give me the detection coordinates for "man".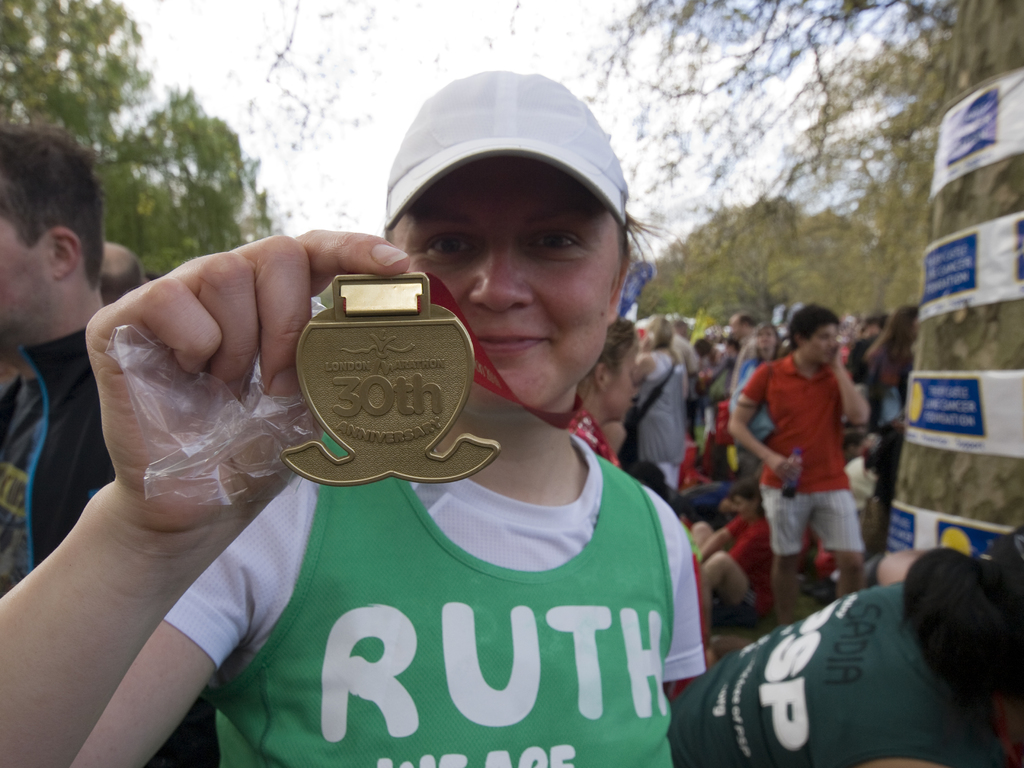
box=[0, 124, 218, 767].
